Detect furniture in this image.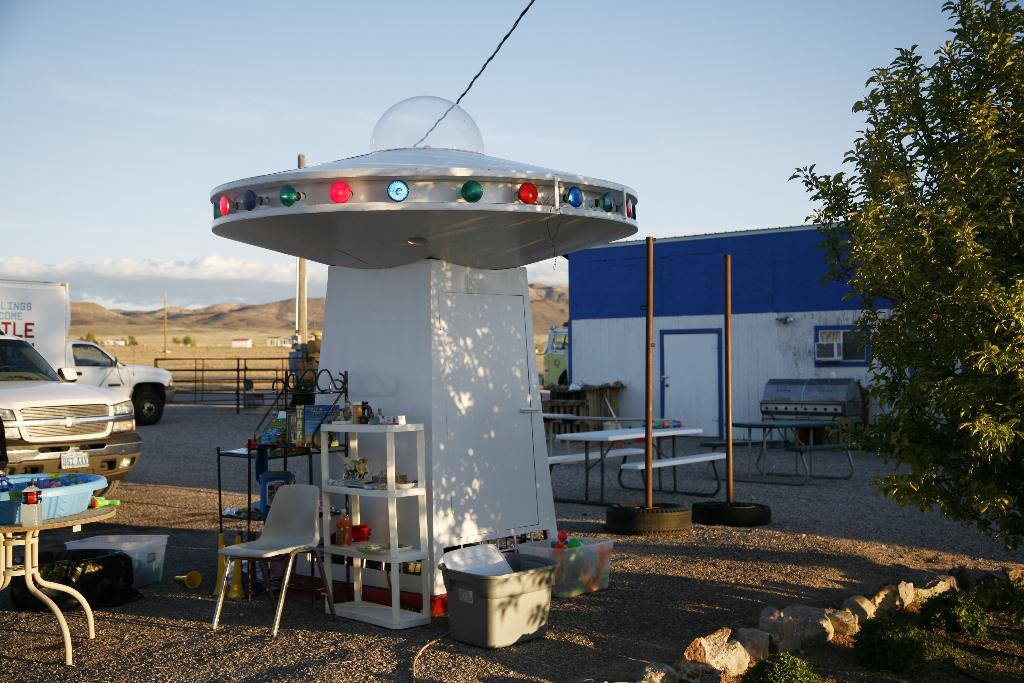
Detection: pyautogui.locateOnScreen(546, 386, 618, 439).
